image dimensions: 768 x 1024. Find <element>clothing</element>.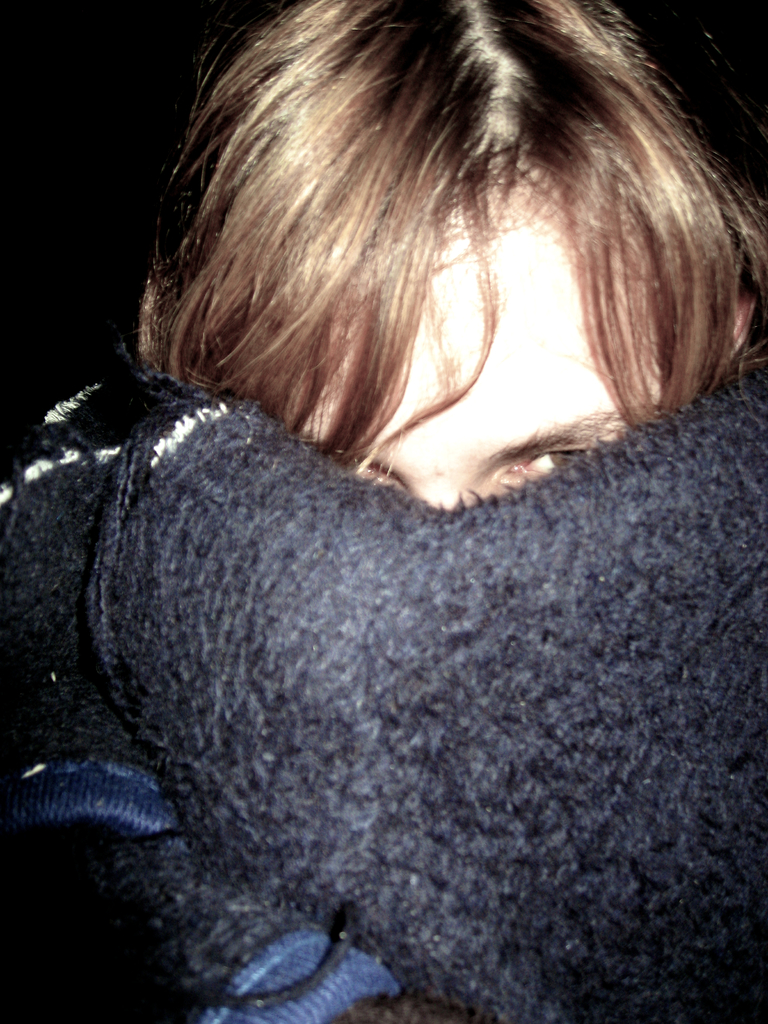
locate(0, 367, 767, 1023).
